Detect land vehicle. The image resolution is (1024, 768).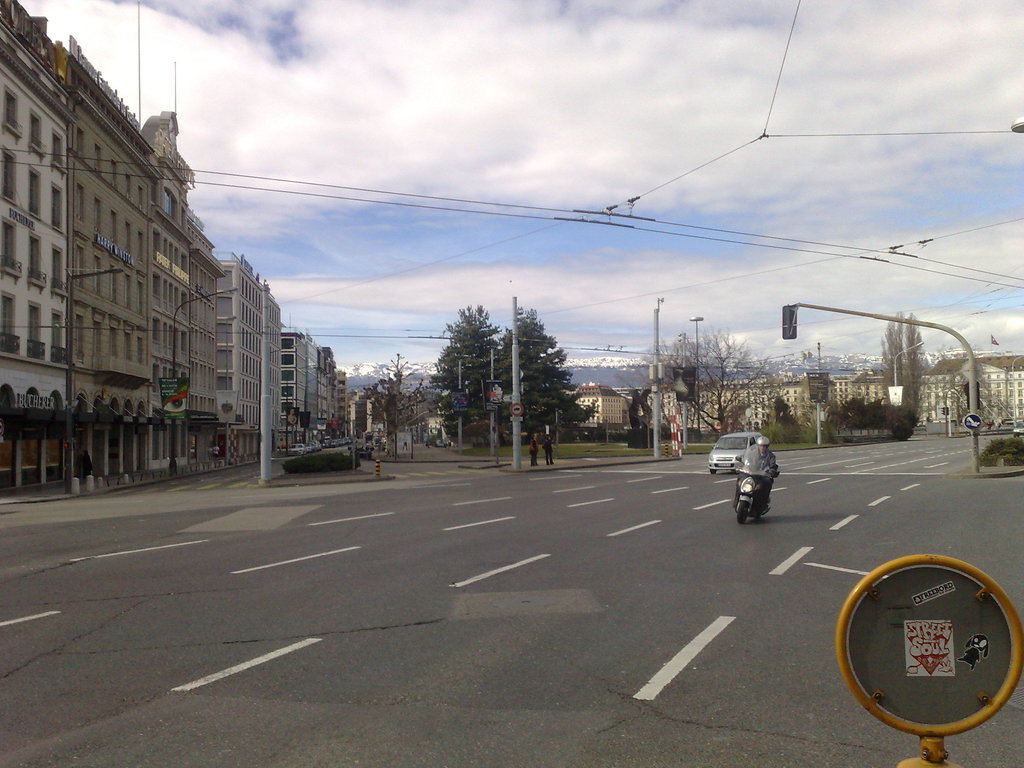
<bbox>316, 439, 323, 449</bbox>.
